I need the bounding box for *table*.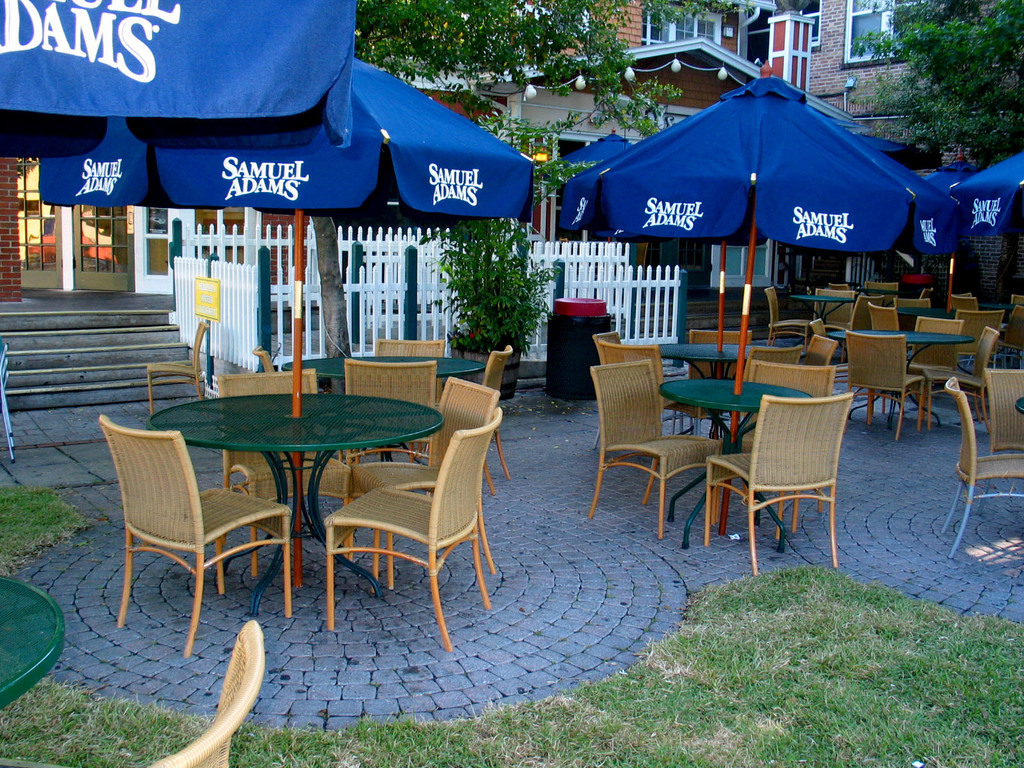
Here it is: x1=651, y1=343, x2=765, y2=435.
